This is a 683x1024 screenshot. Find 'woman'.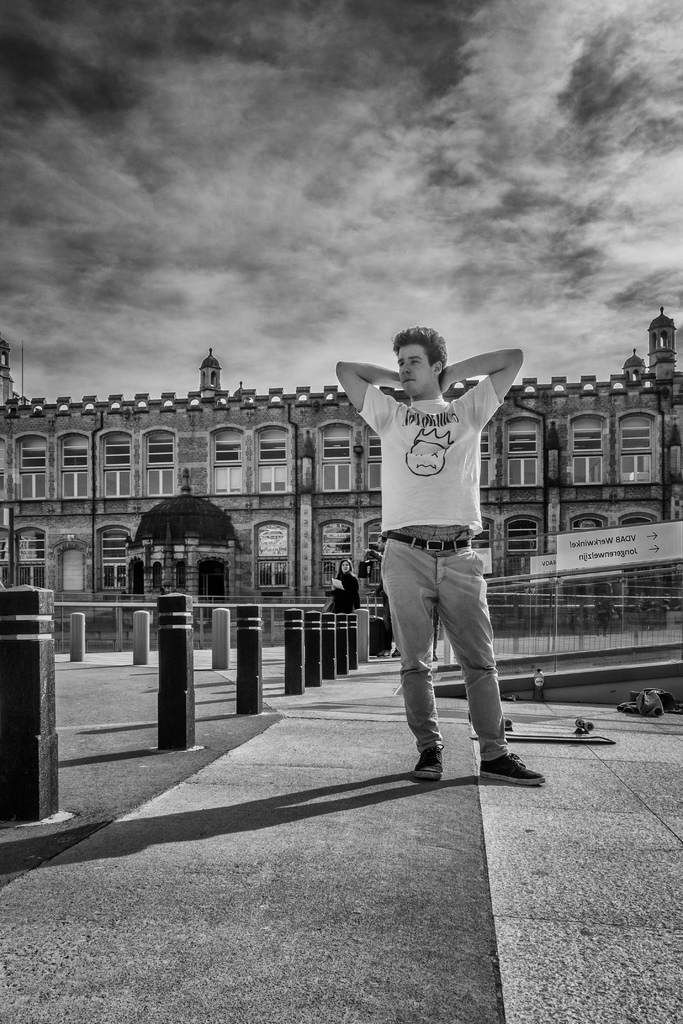
Bounding box: 321, 556, 359, 615.
